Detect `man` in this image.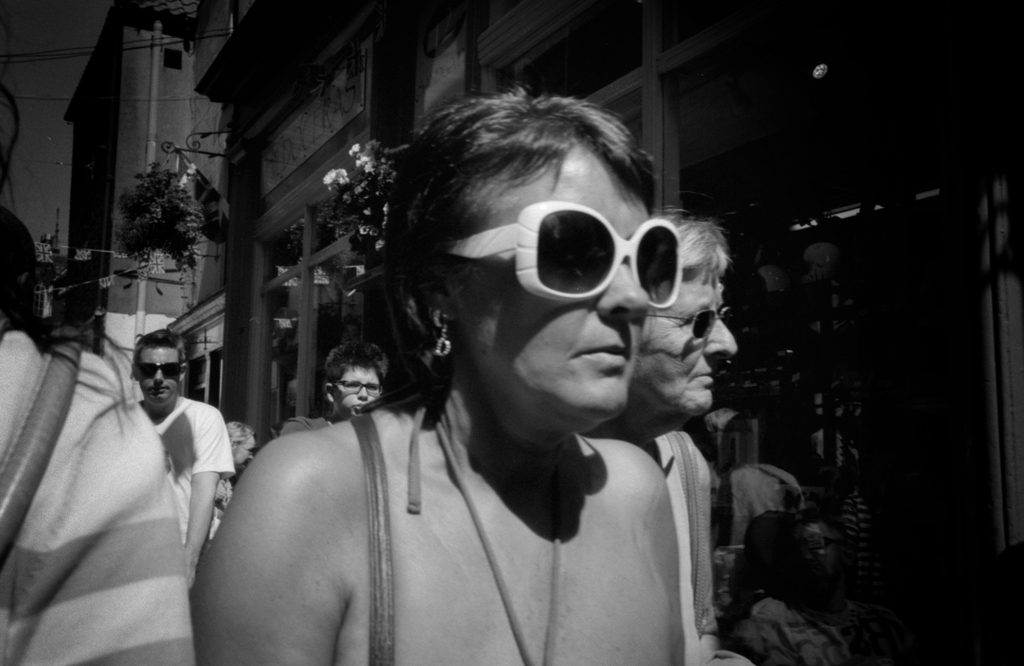
Detection: locate(131, 332, 230, 583).
